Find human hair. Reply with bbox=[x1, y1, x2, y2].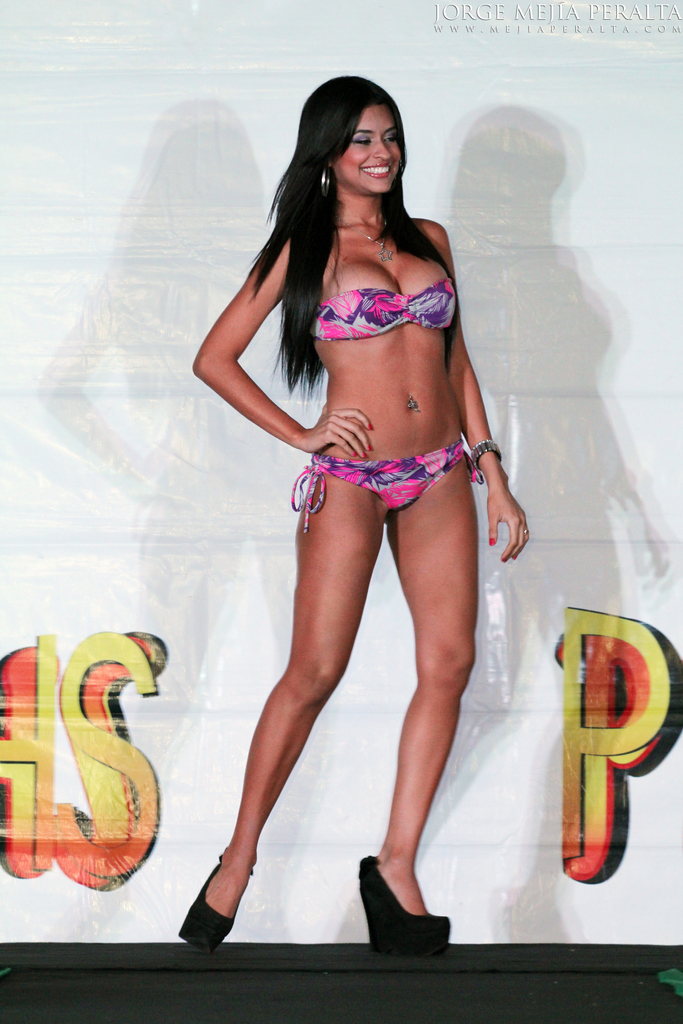
bbox=[259, 67, 432, 355].
